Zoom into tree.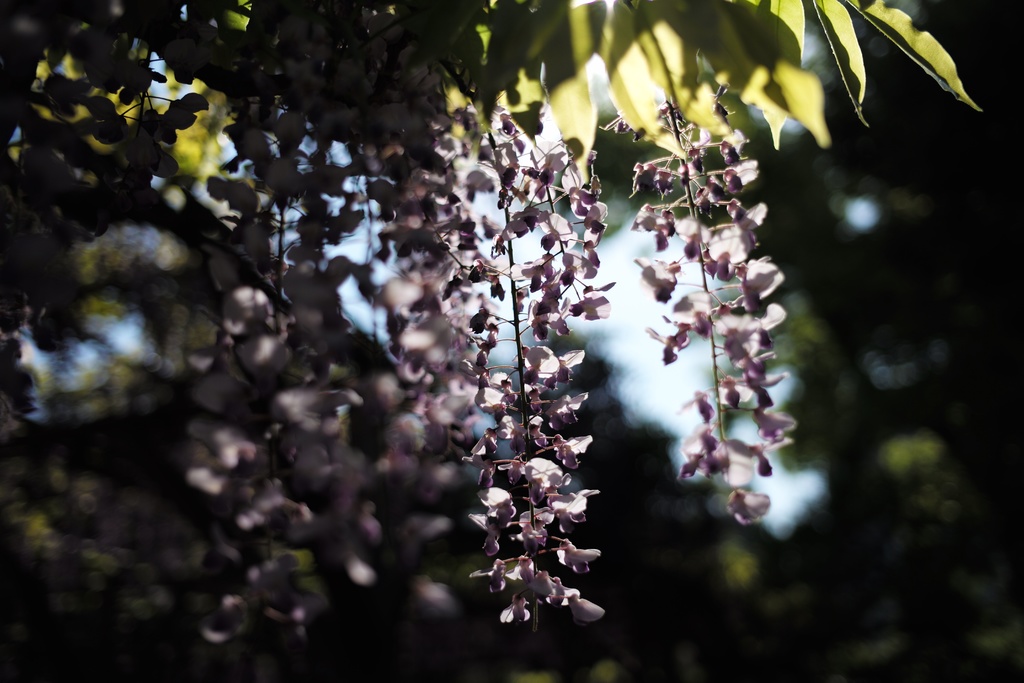
Zoom target: l=0, t=0, r=989, b=654.
